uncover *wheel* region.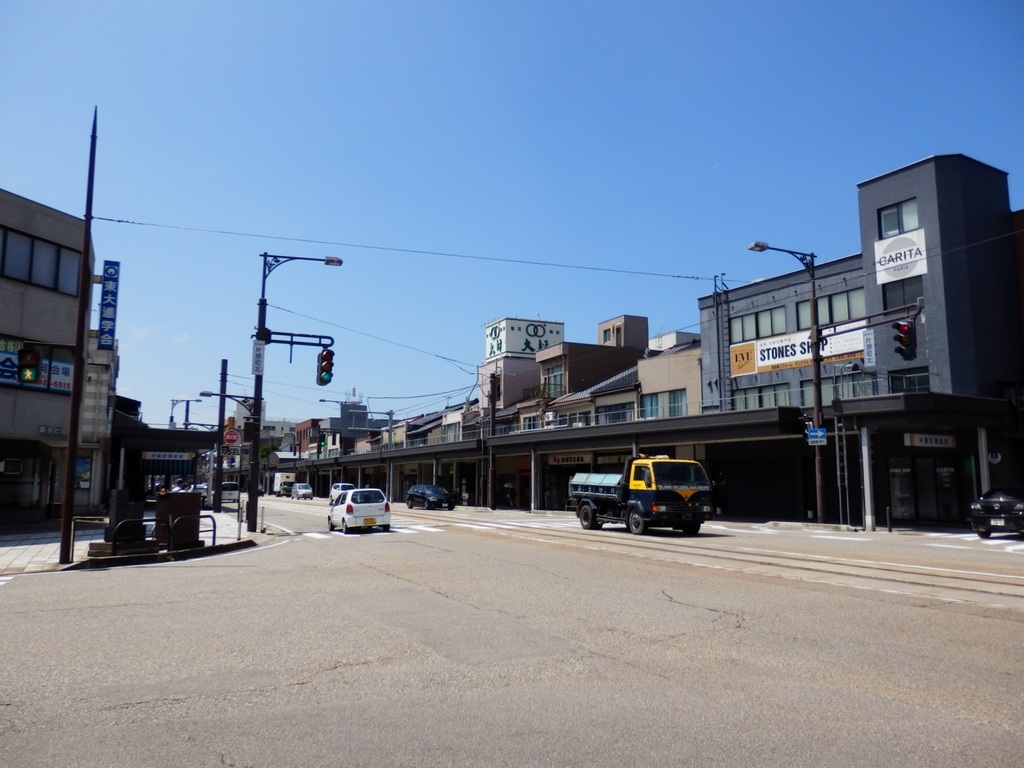
Uncovered: 424,502,429,507.
